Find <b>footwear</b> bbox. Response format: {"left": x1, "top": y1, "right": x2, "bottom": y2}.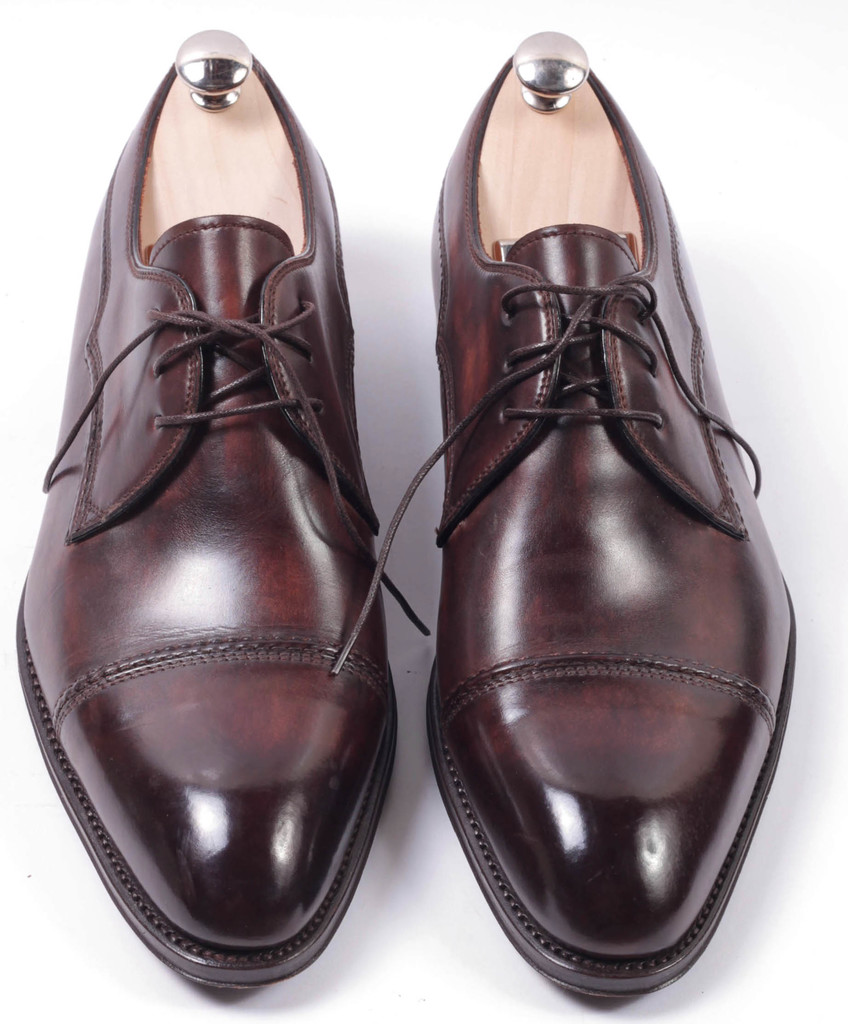
{"left": 8, "top": 25, "right": 434, "bottom": 998}.
